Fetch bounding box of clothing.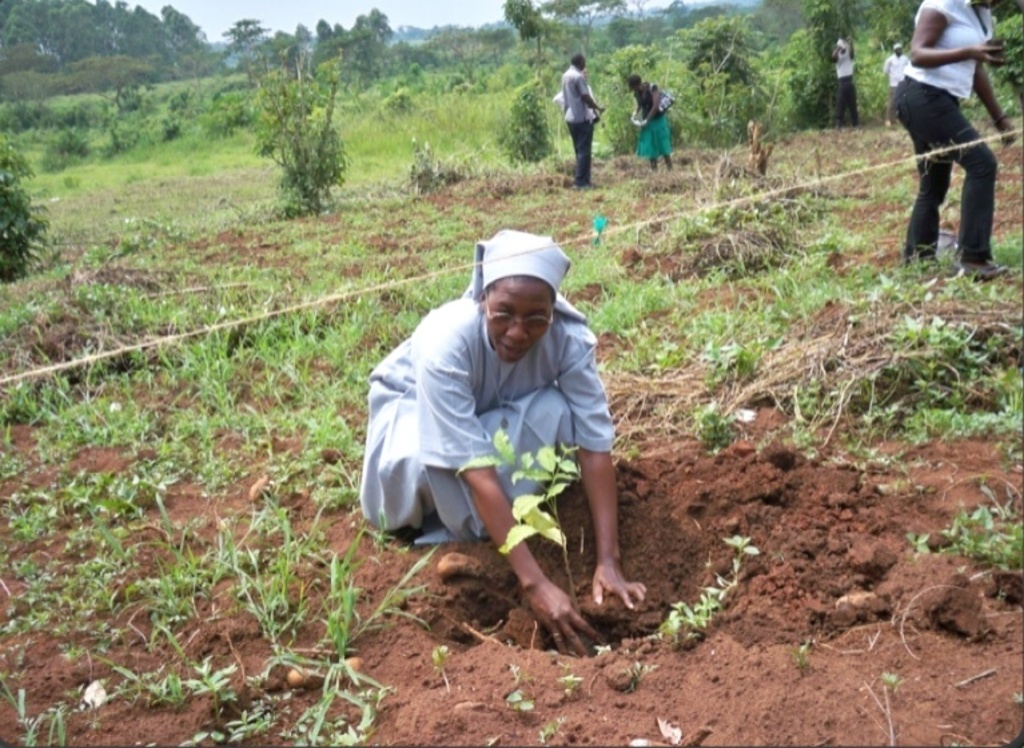
Bbox: 359, 232, 617, 549.
